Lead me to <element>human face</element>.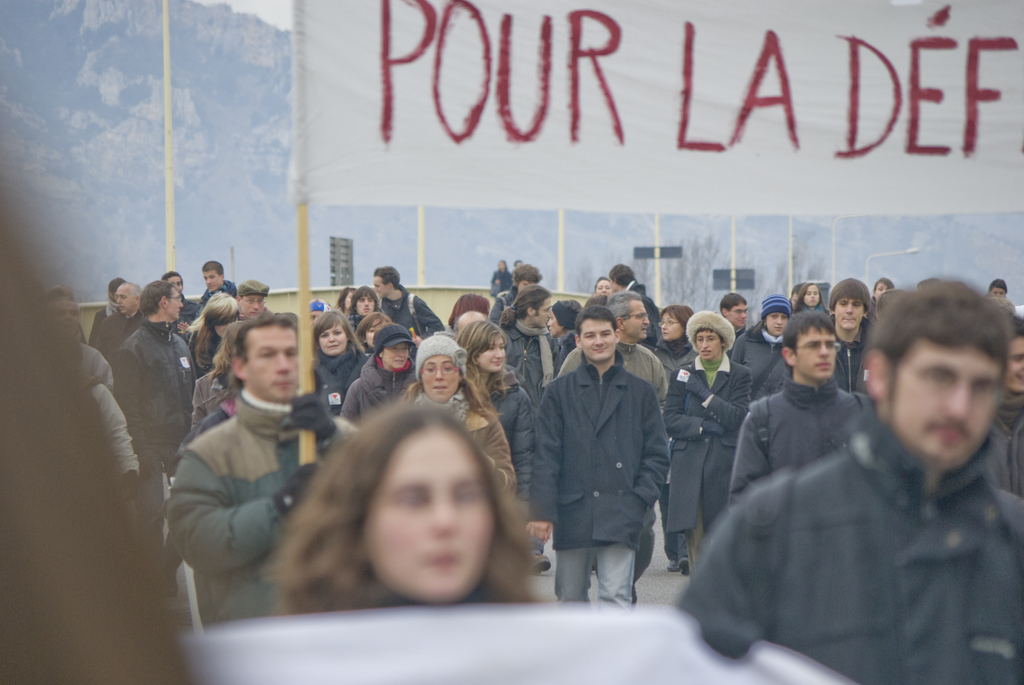
Lead to select_region(538, 301, 557, 329).
